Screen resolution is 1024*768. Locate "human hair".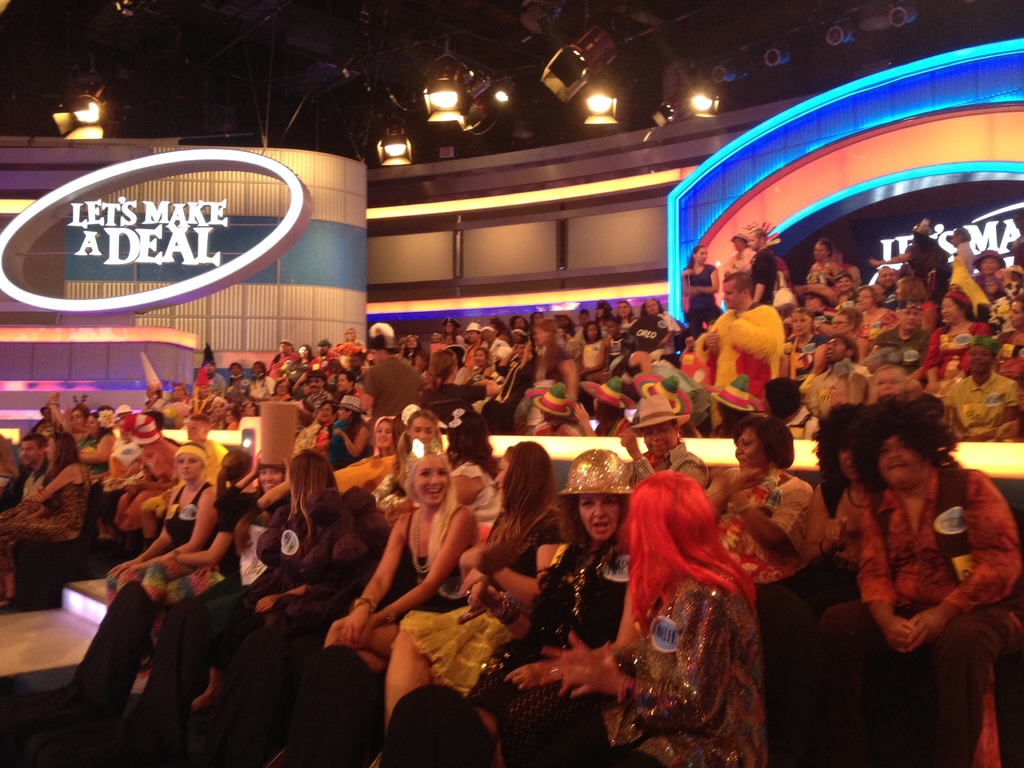
185:412:214:424.
